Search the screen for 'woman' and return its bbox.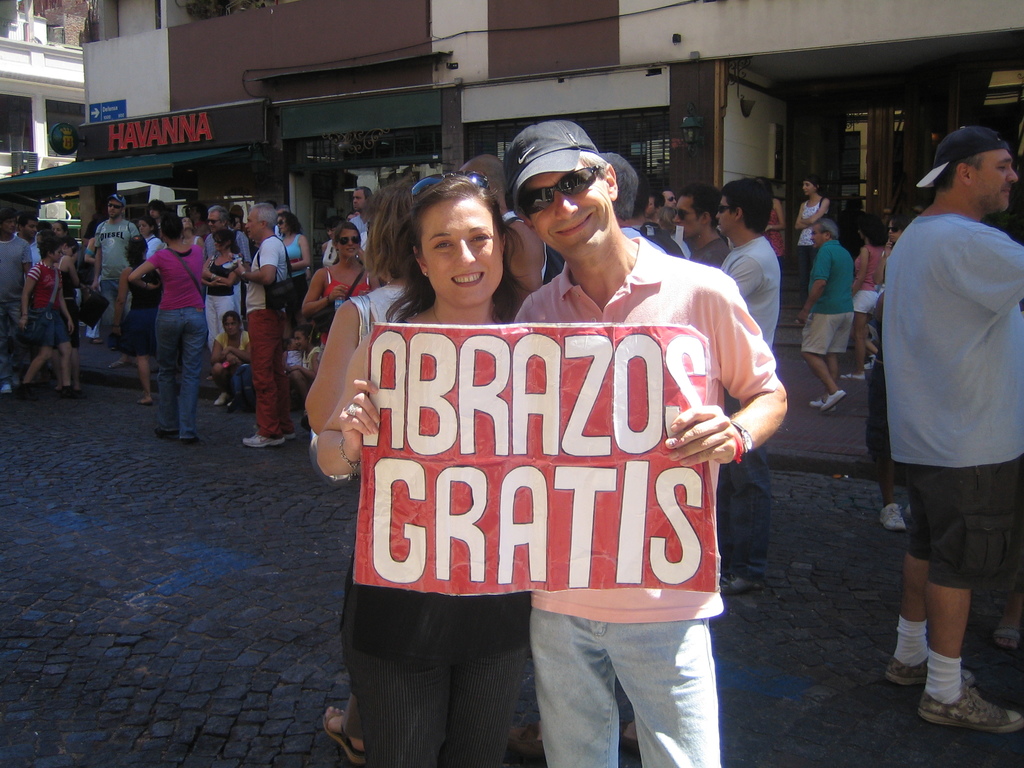
Found: [x1=273, y1=214, x2=312, y2=278].
